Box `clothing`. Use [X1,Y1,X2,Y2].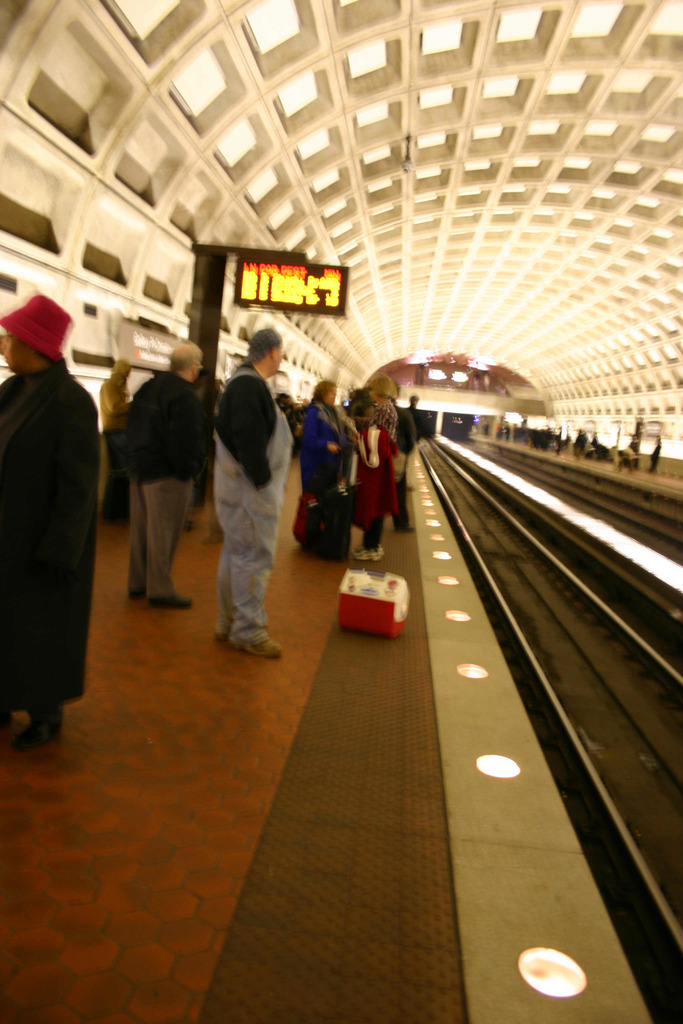
[292,410,351,519].
